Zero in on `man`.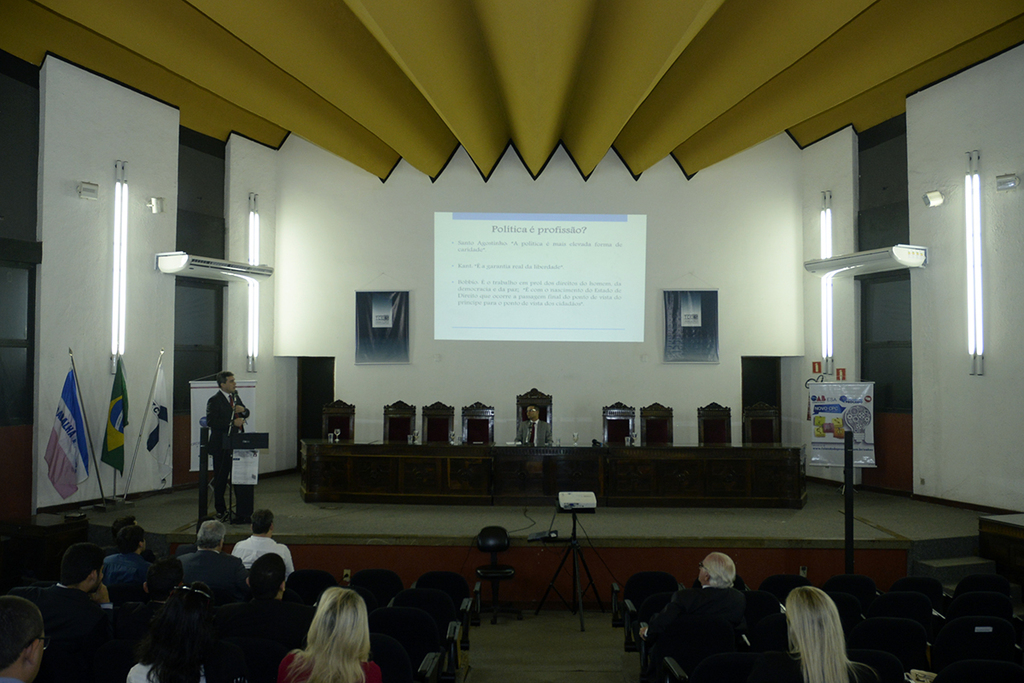
Zeroed in: detection(640, 572, 785, 682).
